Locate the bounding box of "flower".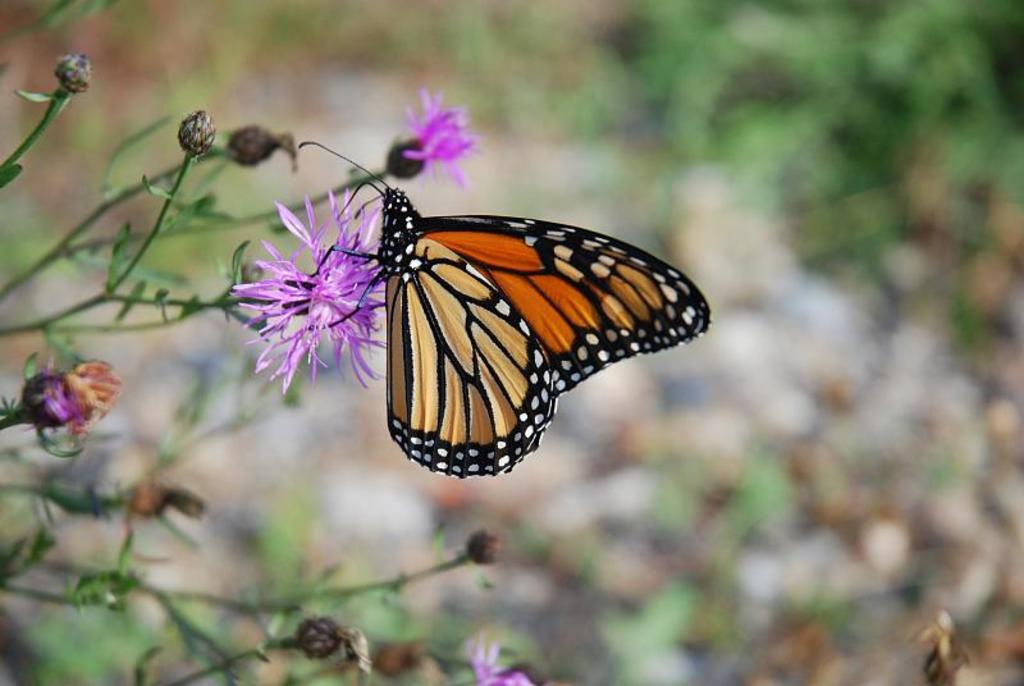
Bounding box: [left=396, top=86, right=475, bottom=192].
